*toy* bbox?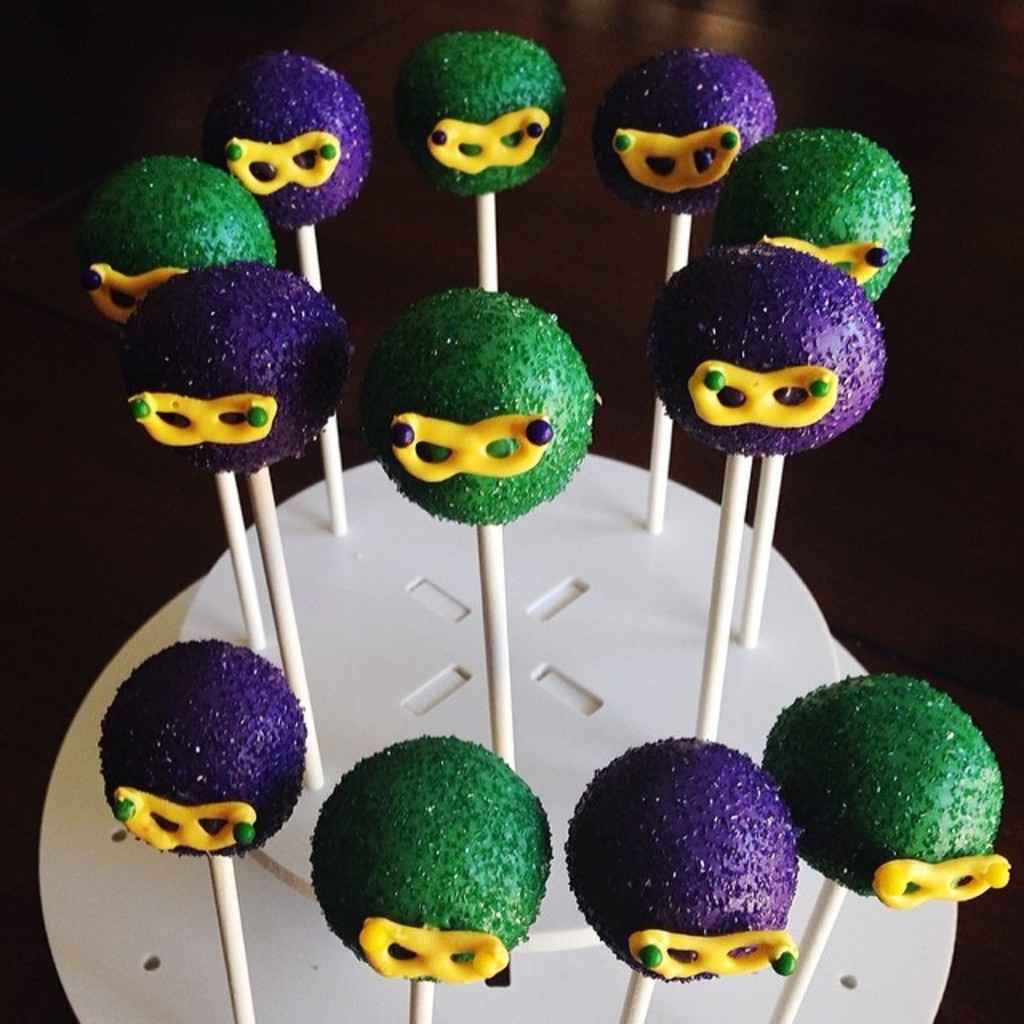
rect(410, 21, 574, 304)
